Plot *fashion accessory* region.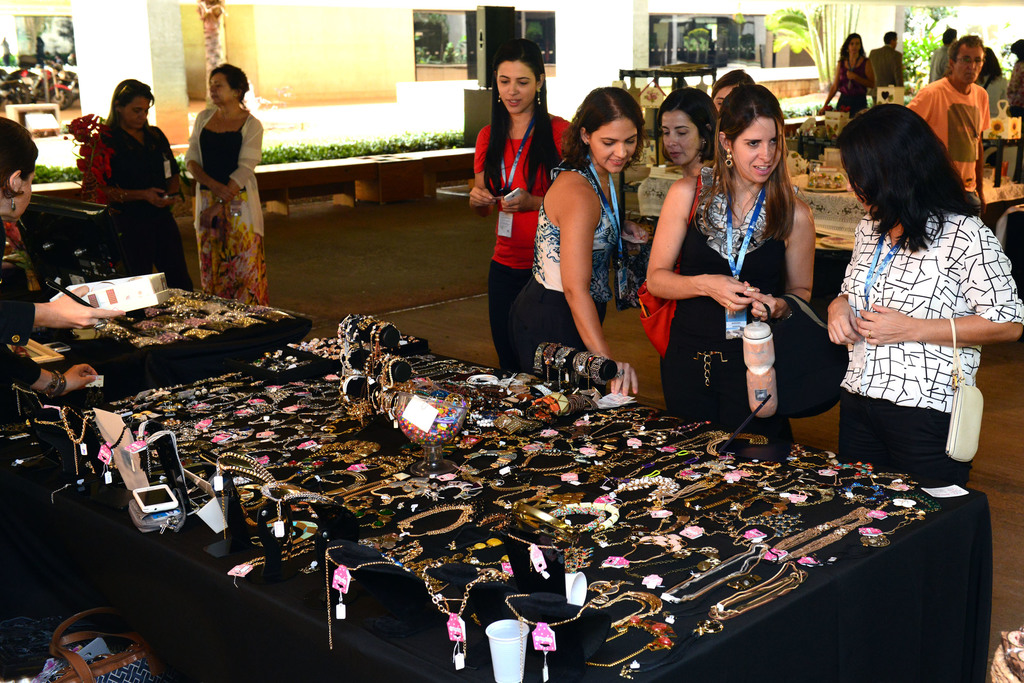
Plotted at (x1=701, y1=139, x2=707, y2=145).
